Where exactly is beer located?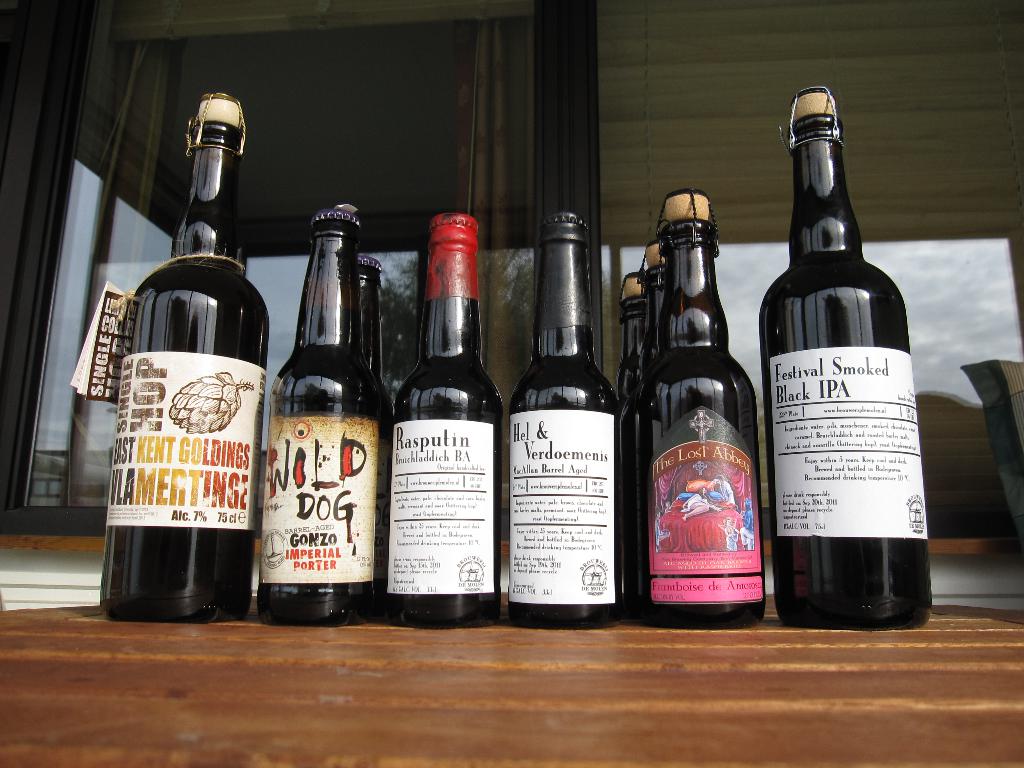
Its bounding box is locate(265, 200, 380, 625).
